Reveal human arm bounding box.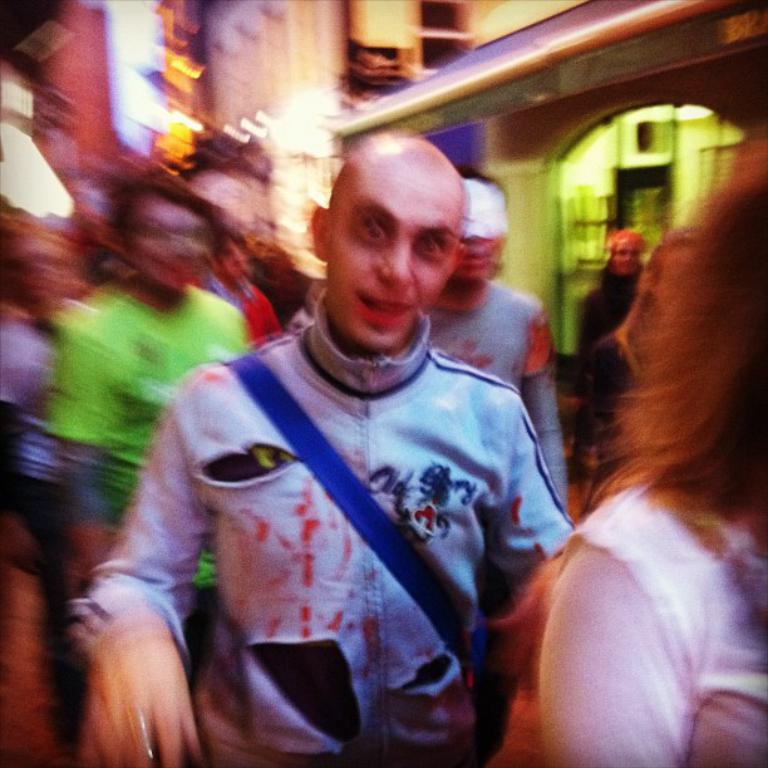
Revealed: box=[537, 548, 696, 767].
